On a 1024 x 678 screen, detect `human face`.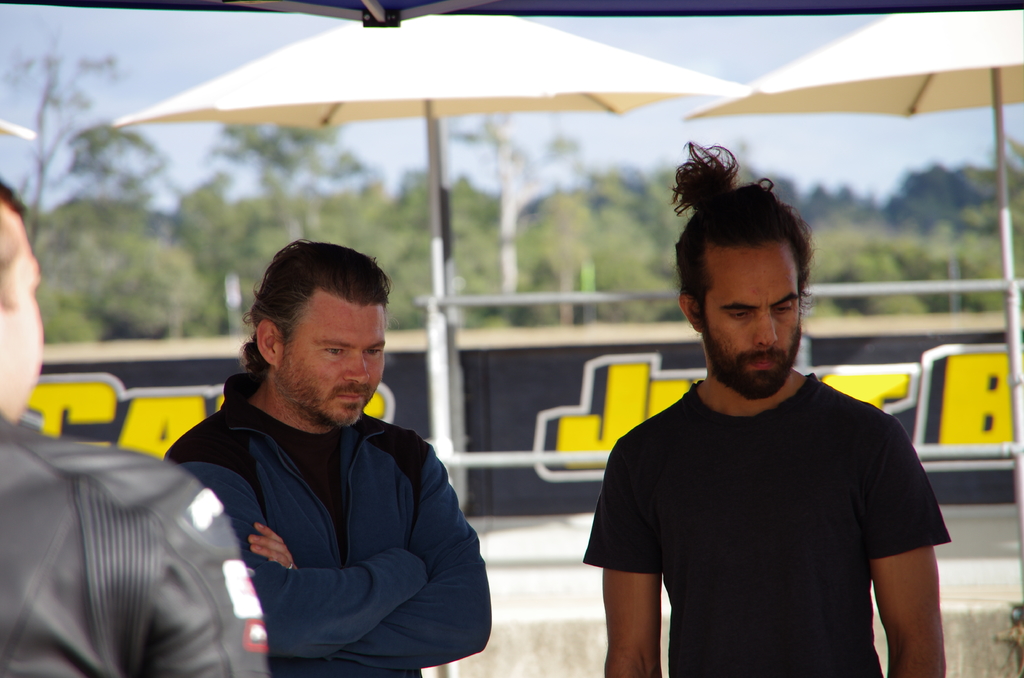
0/213/45/423.
